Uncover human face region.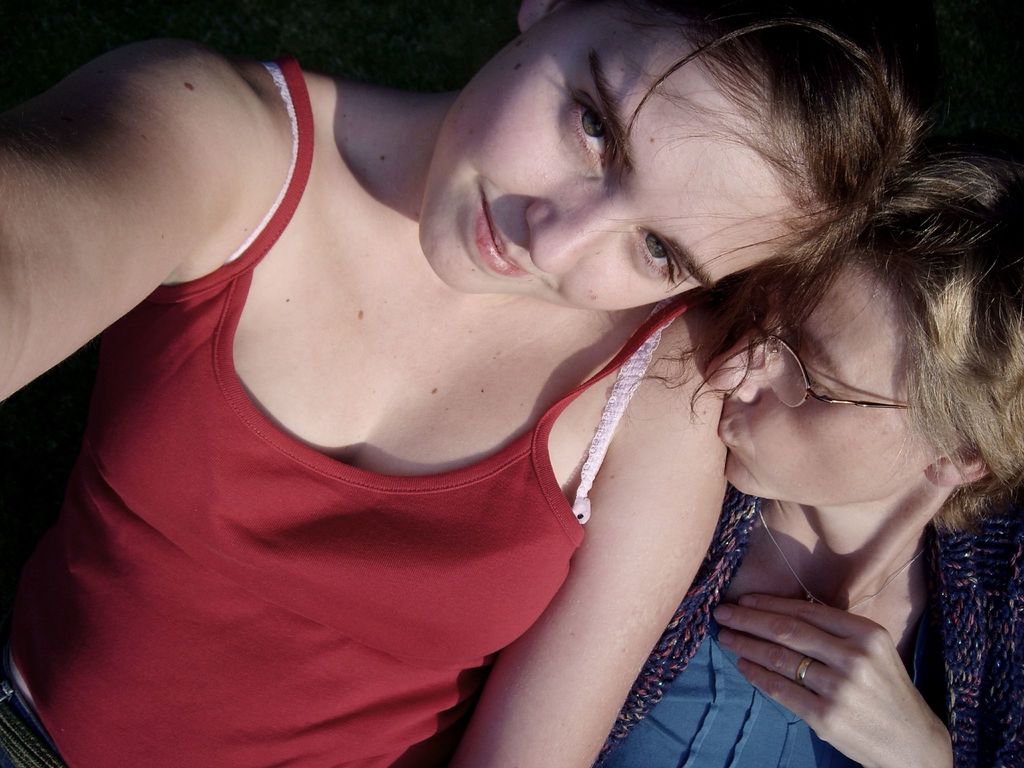
Uncovered: 703/260/927/512.
